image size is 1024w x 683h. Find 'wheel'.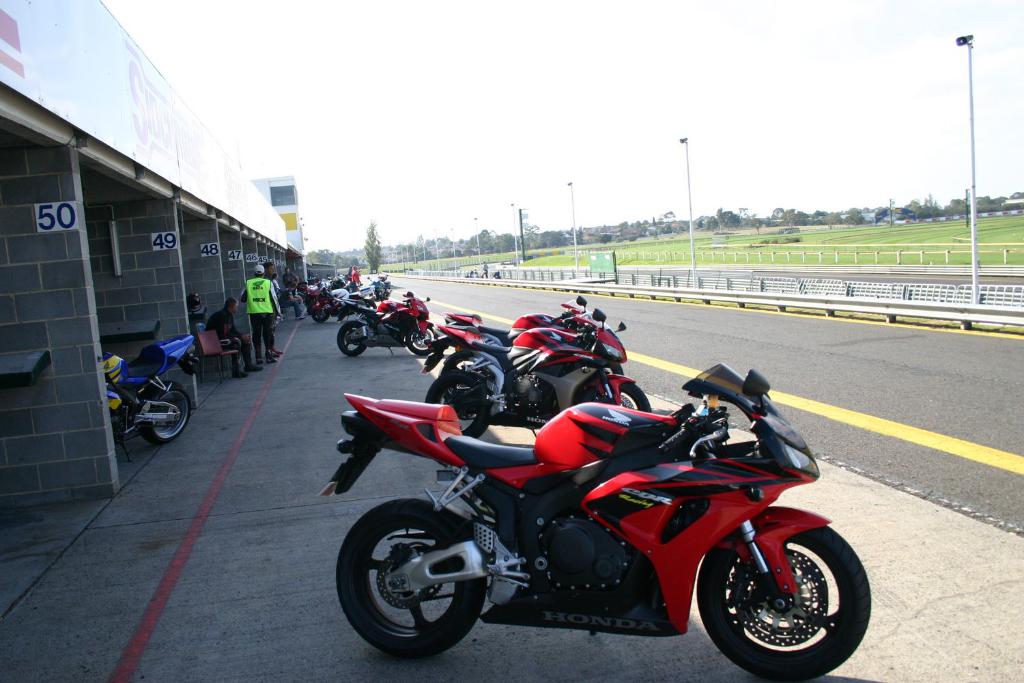
(left=336, top=497, right=485, bottom=659).
